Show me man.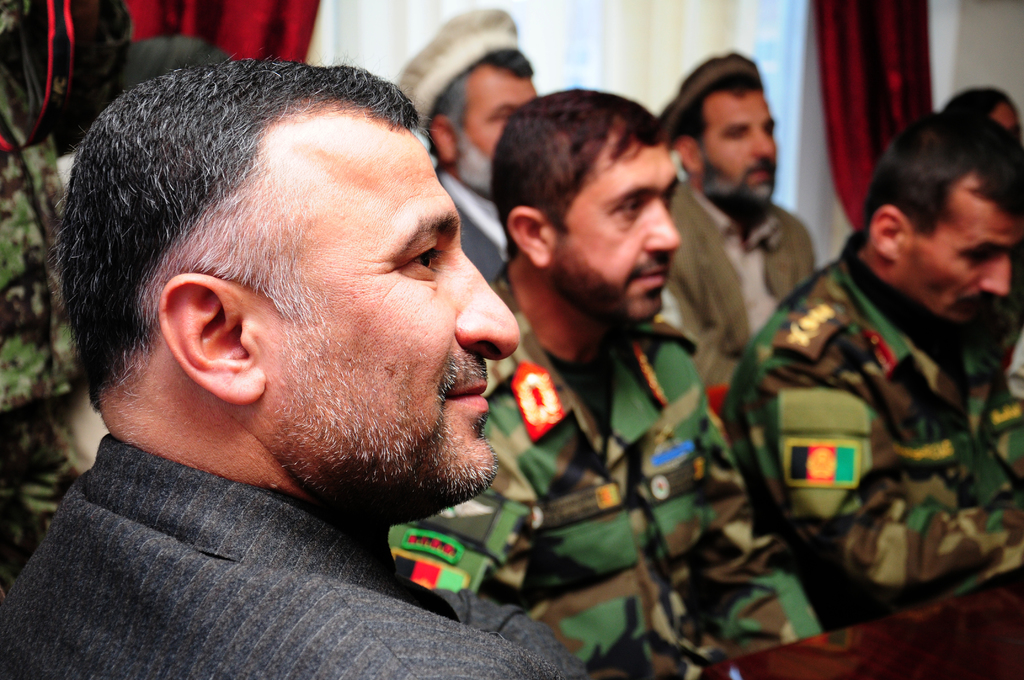
man is here: (x1=0, y1=44, x2=635, y2=679).
